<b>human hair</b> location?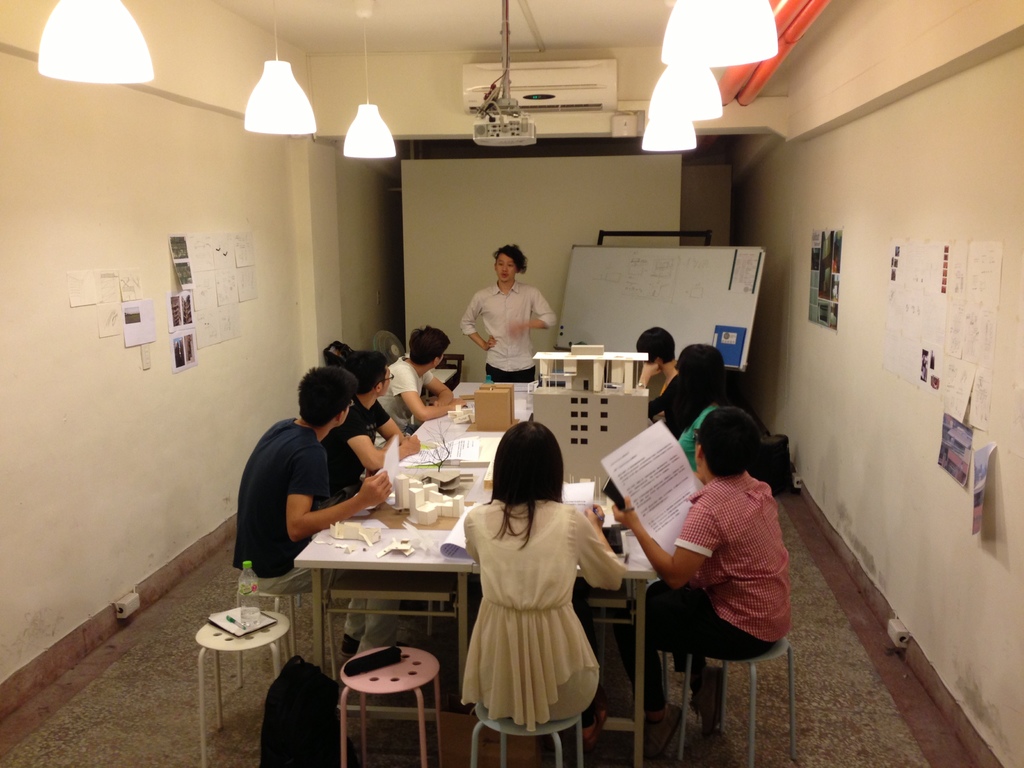
489, 435, 560, 531
